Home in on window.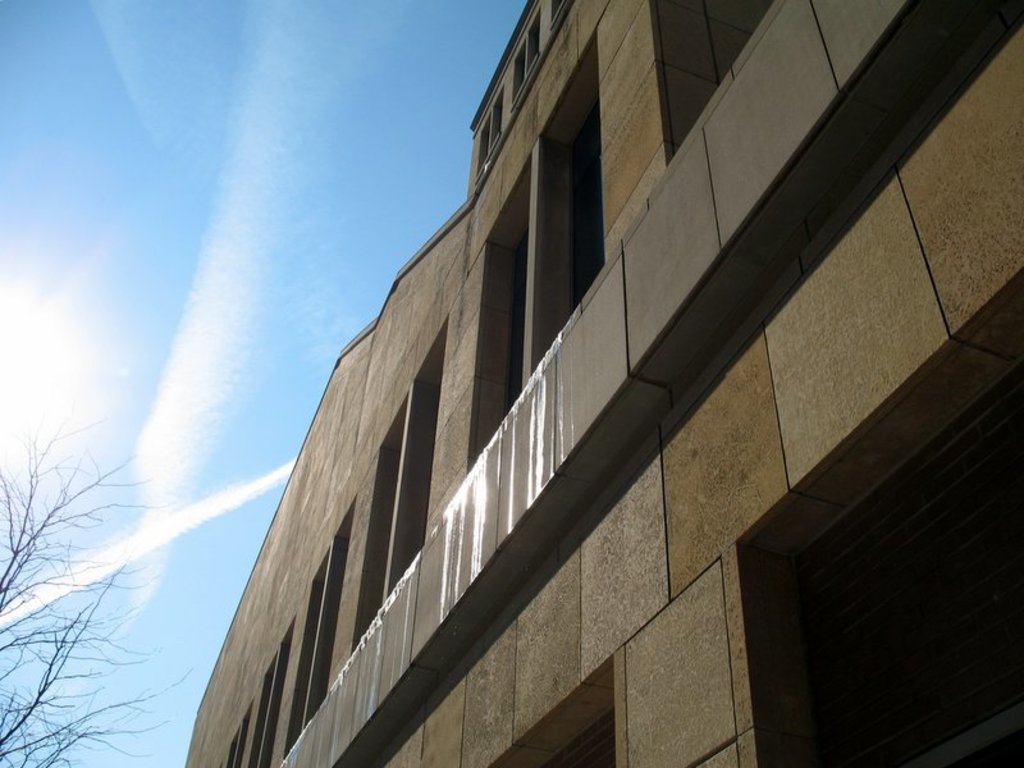
Homed in at 479 95 504 163.
